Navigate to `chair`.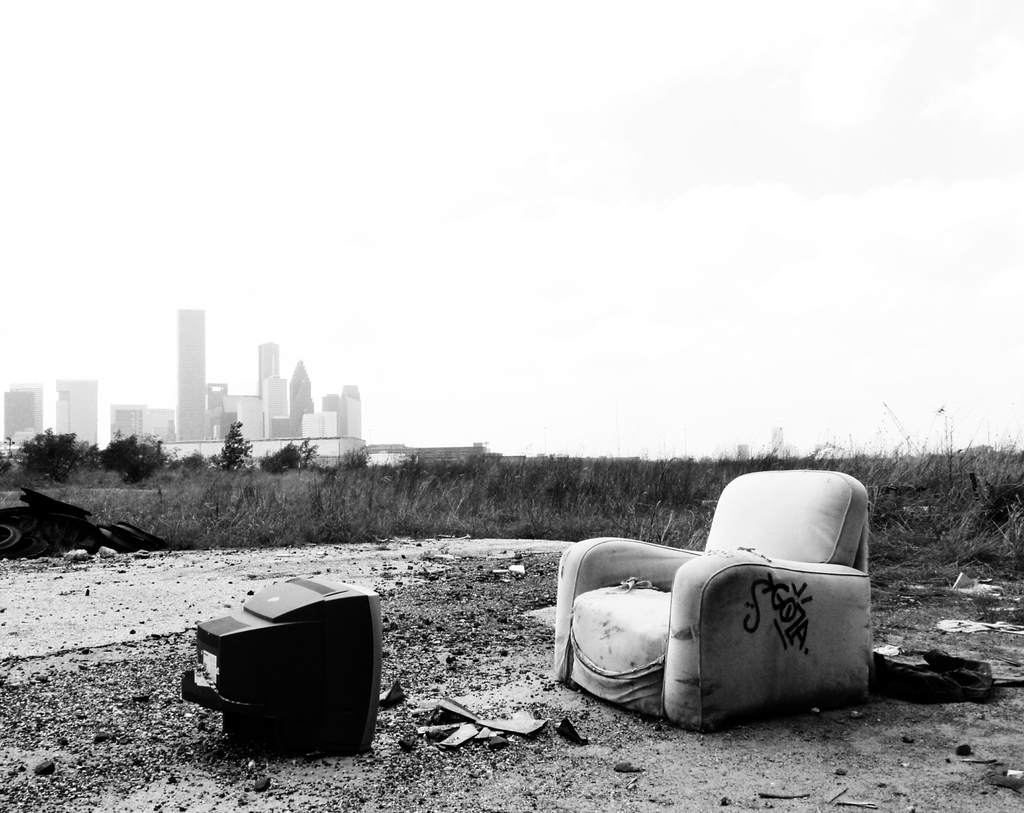
Navigation target: <region>573, 480, 867, 734</region>.
